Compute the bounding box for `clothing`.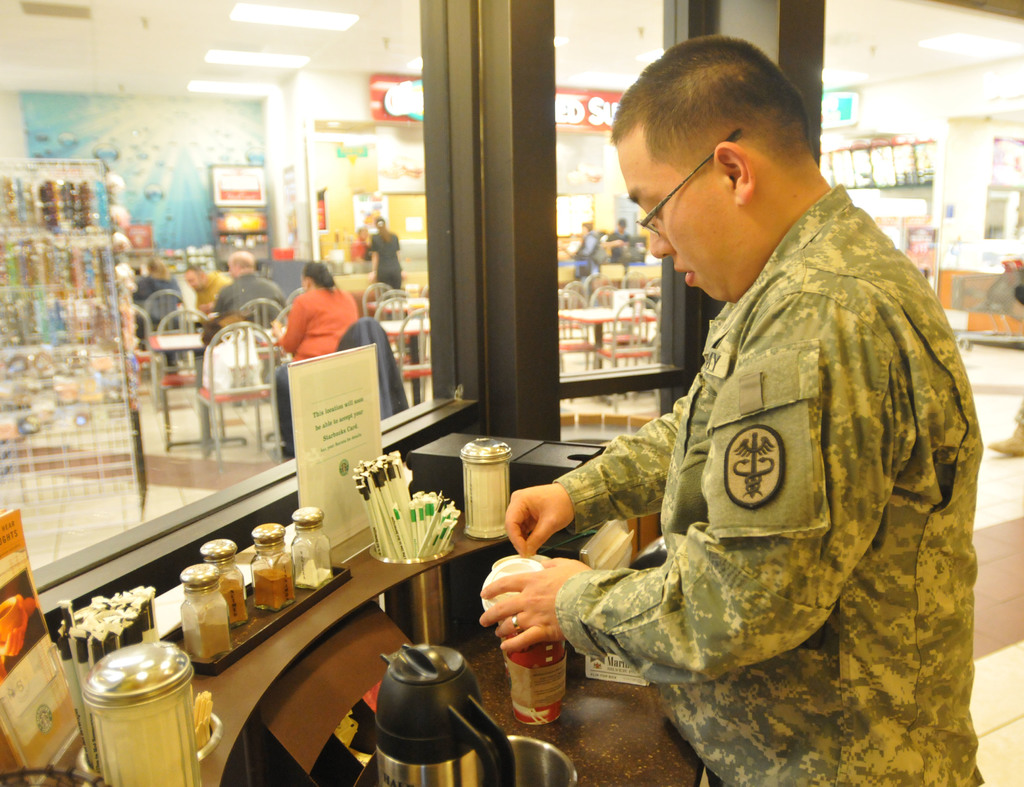
211 268 288 329.
